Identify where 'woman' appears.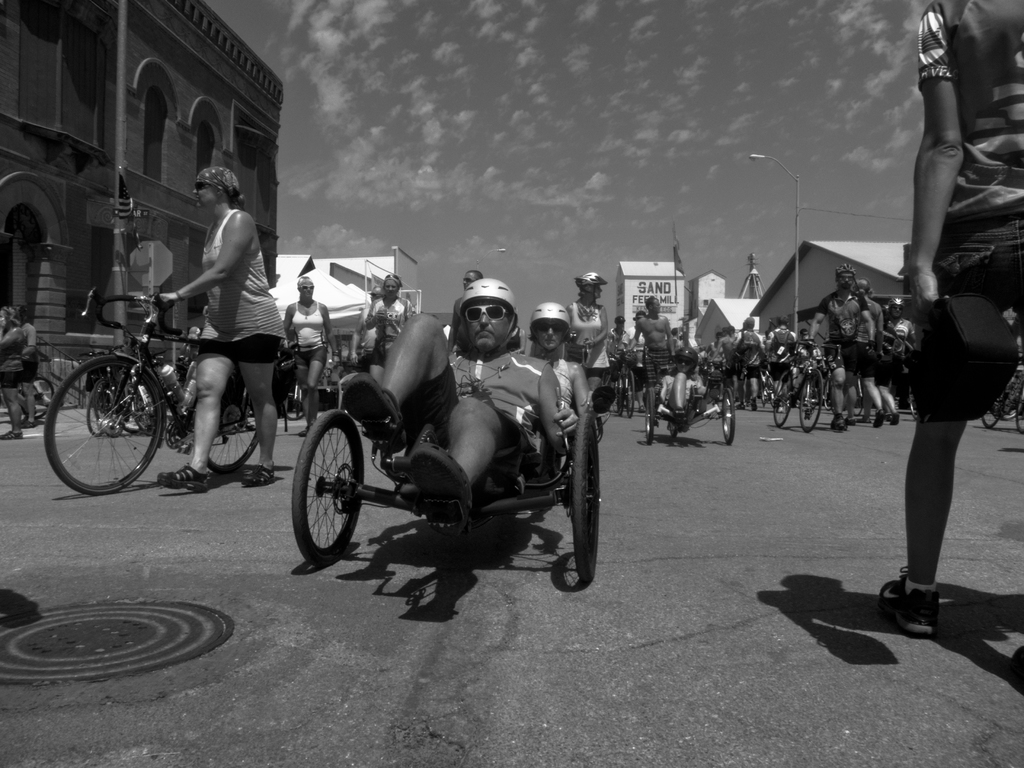
Appears at <bbox>564, 270, 606, 394</bbox>.
